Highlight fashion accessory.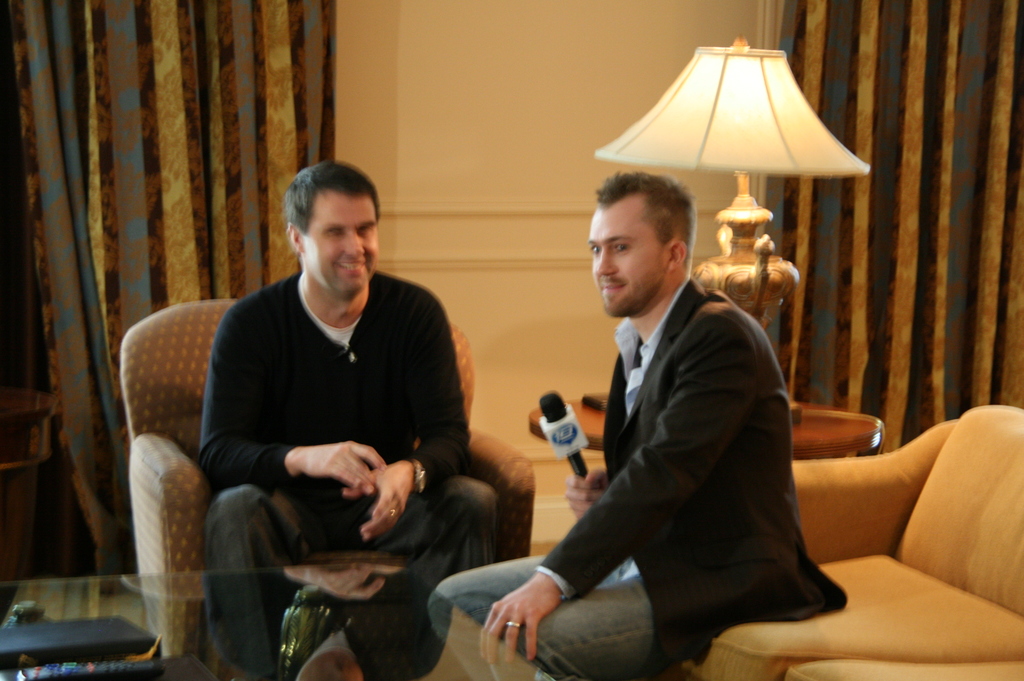
Highlighted region: Rect(390, 504, 397, 522).
